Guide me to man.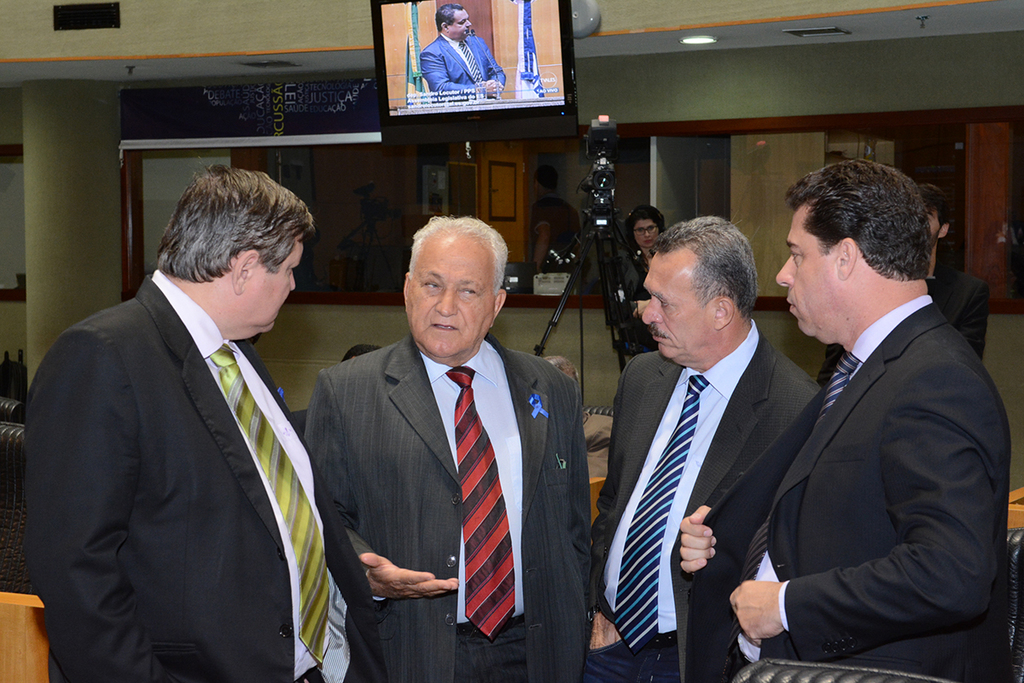
Guidance: {"left": 812, "top": 181, "right": 986, "bottom": 387}.
